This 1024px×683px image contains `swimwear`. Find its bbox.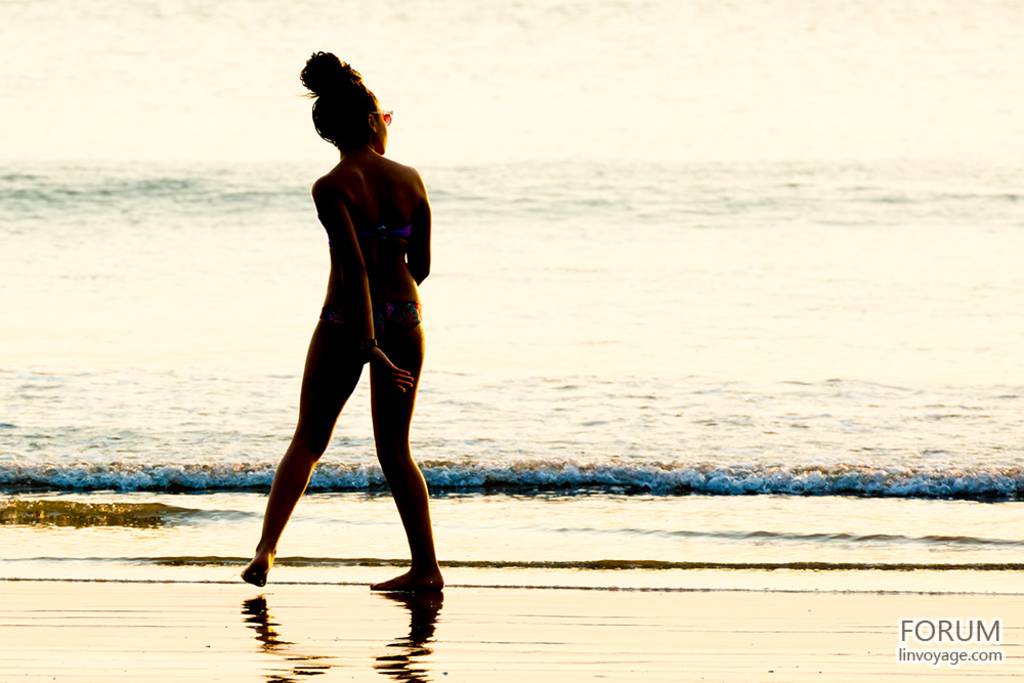
crop(319, 299, 422, 345).
